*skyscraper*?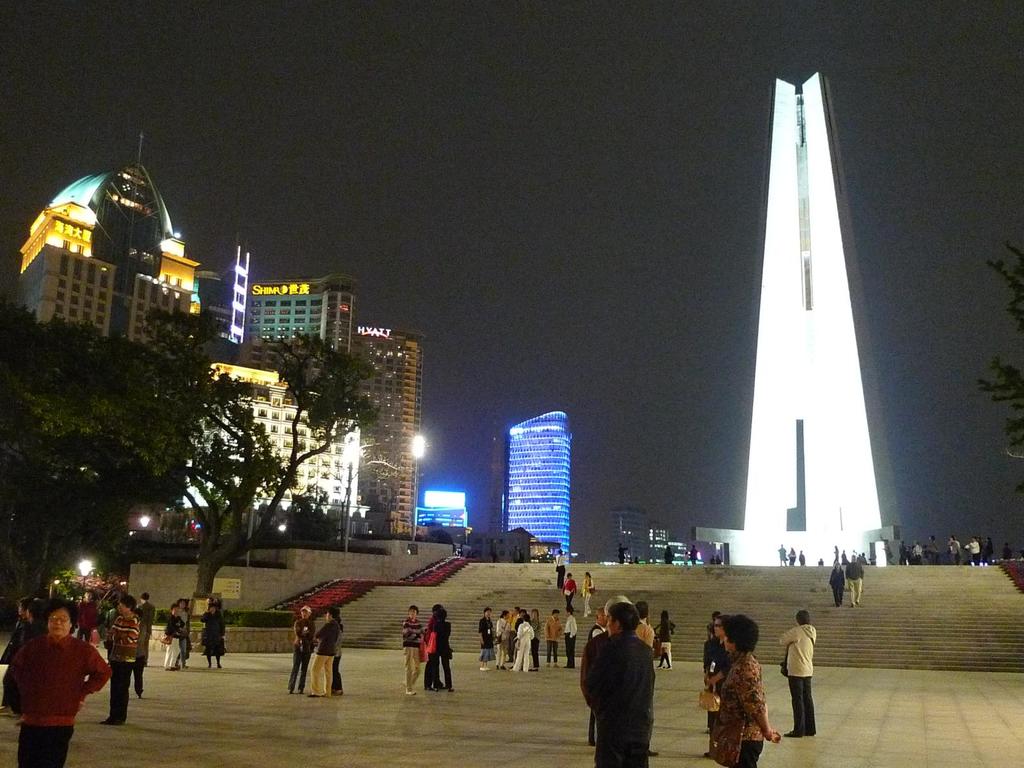
l=494, t=404, r=584, b=576
